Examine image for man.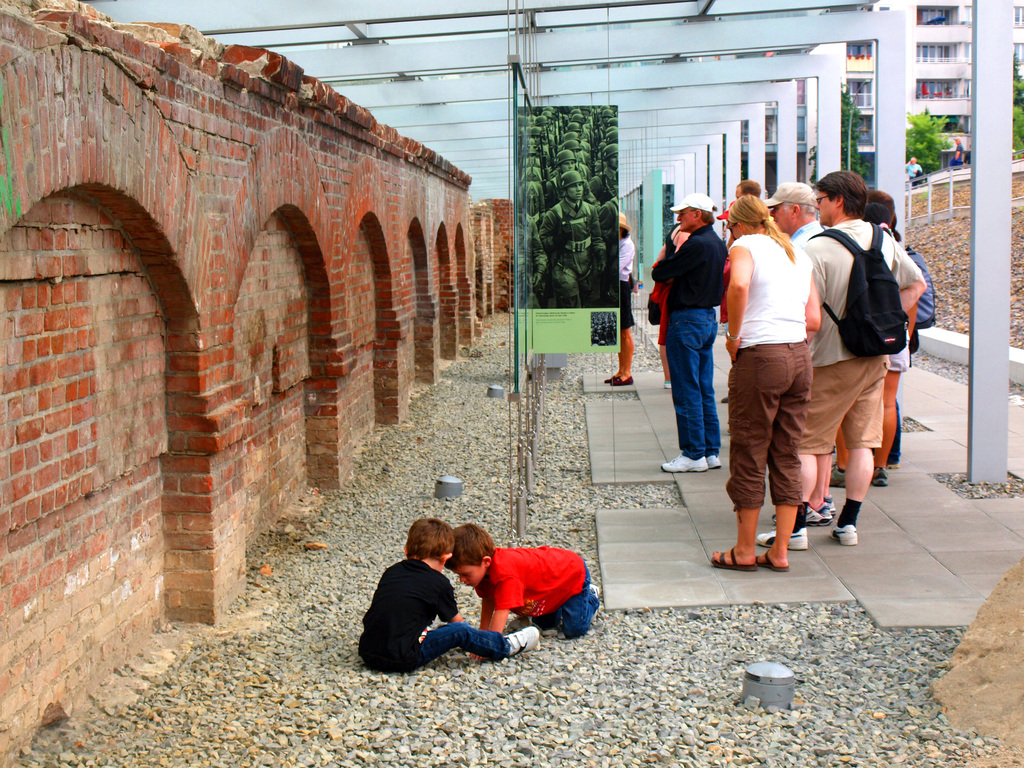
Examination result: 732:179:763:198.
